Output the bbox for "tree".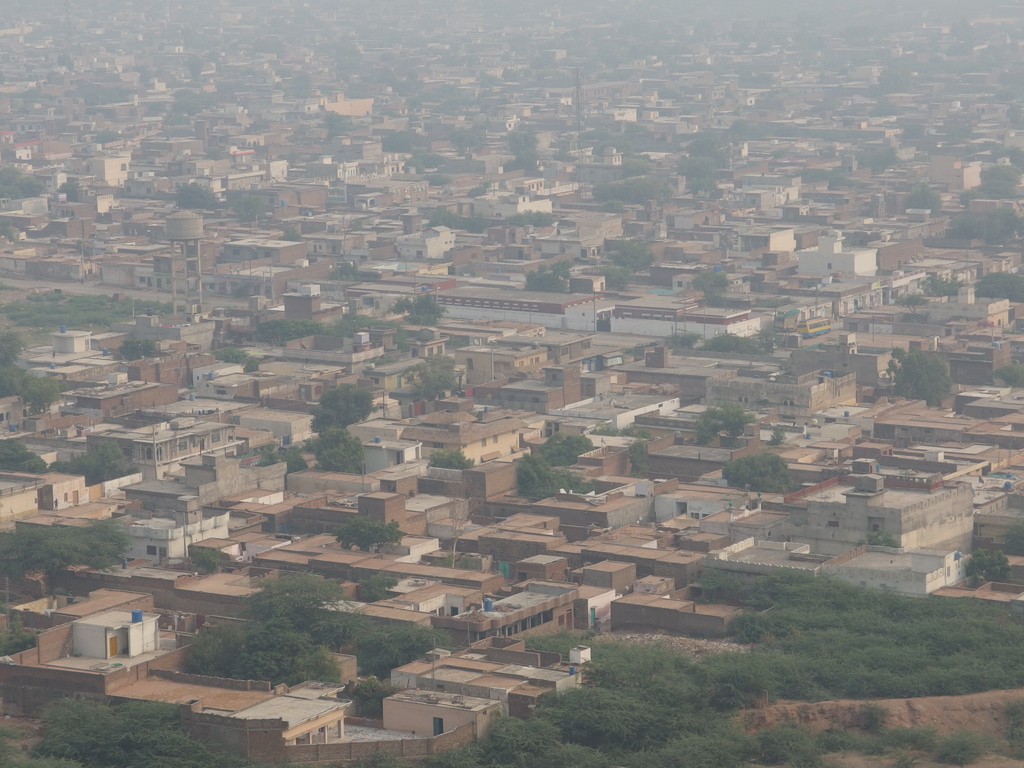
0/168/40/196.
